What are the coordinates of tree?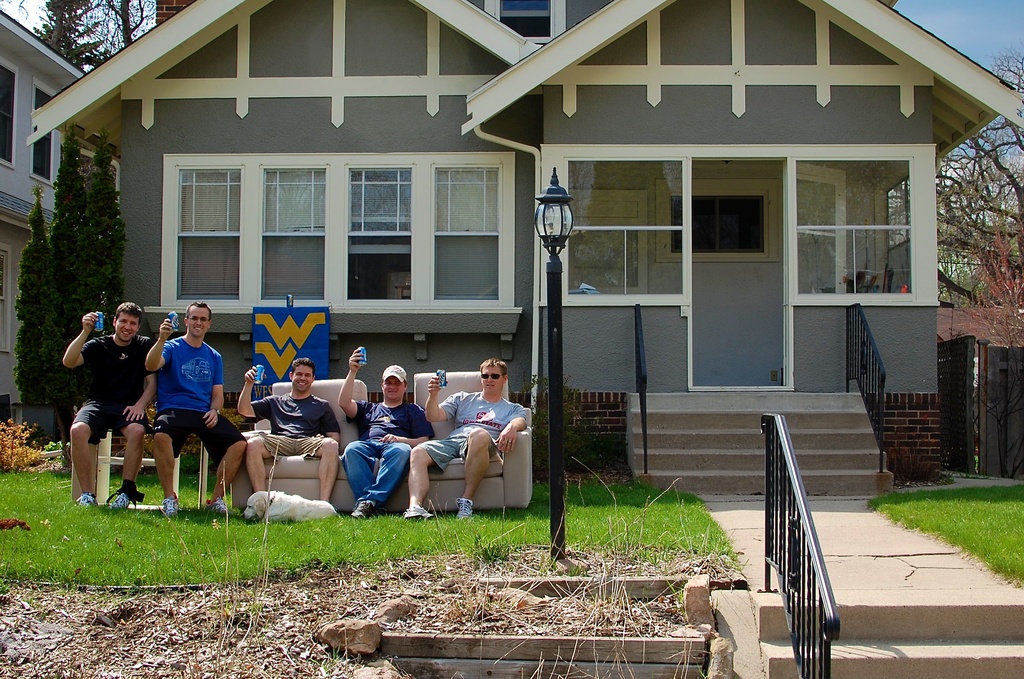
rect(882, 49, 1023, 307).
